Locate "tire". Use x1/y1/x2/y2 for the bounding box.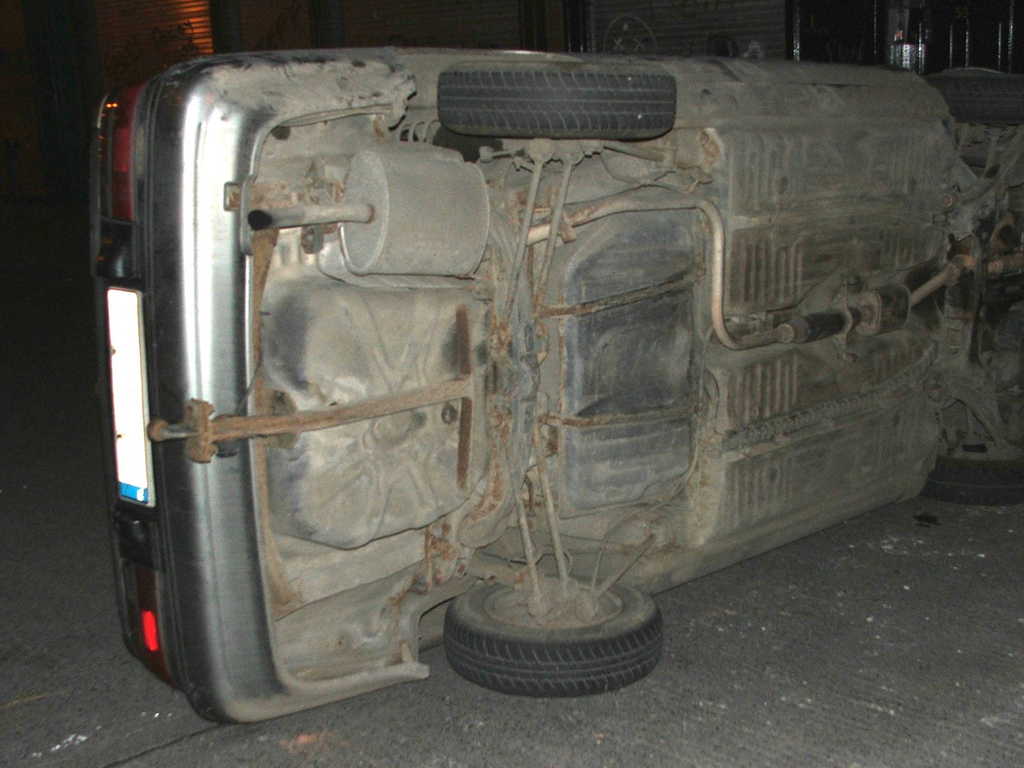
923/68/1023/124.
